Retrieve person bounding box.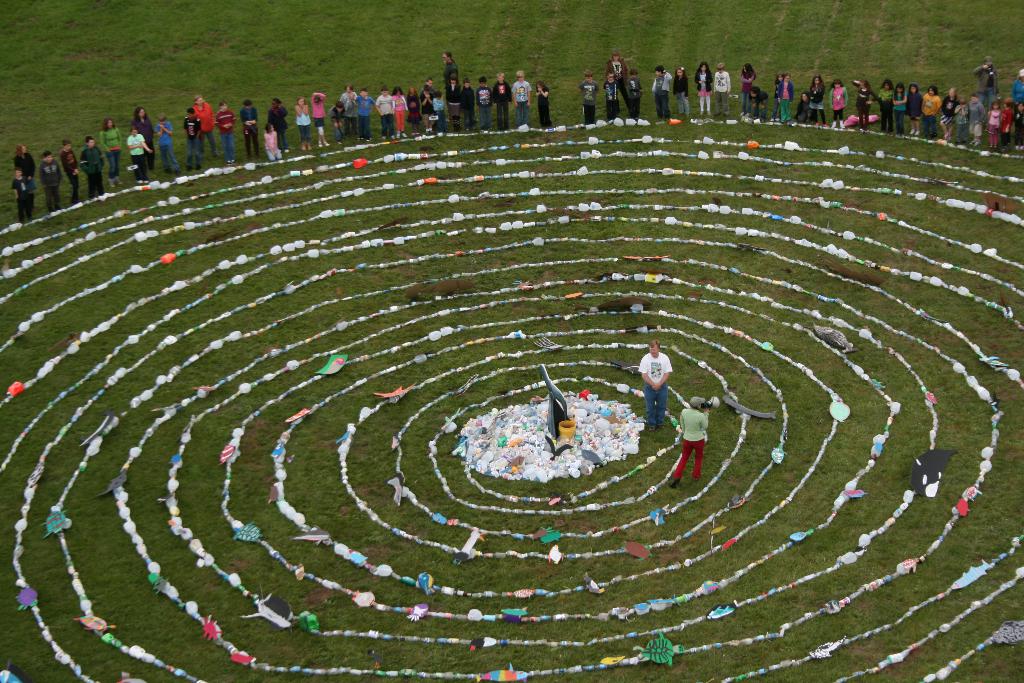
Bounding box: <bbox>595, 69, 625, 120</bbox>.
